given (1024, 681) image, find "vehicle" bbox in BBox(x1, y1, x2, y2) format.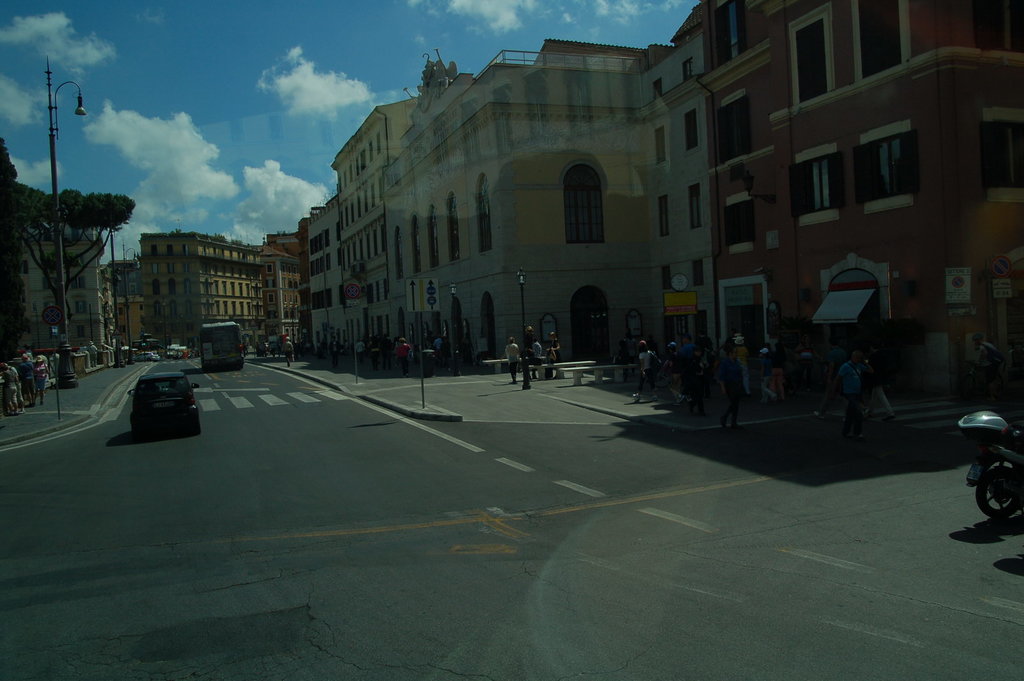
BBox(109, 373, 189, 440).
